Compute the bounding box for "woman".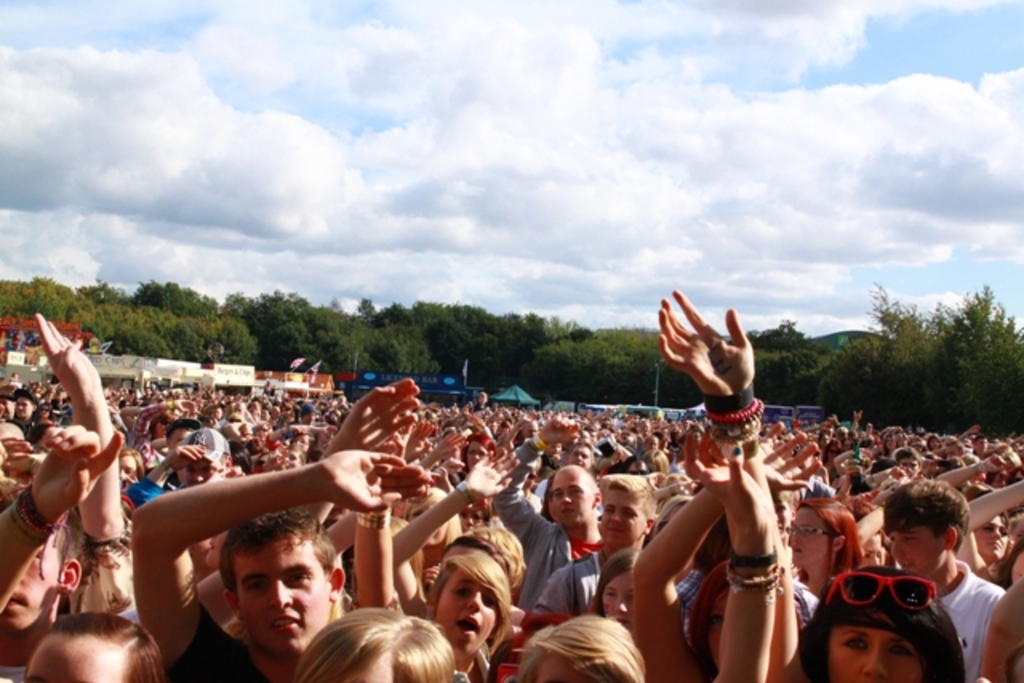
left=405, top=501, right=525, bottom=675.
